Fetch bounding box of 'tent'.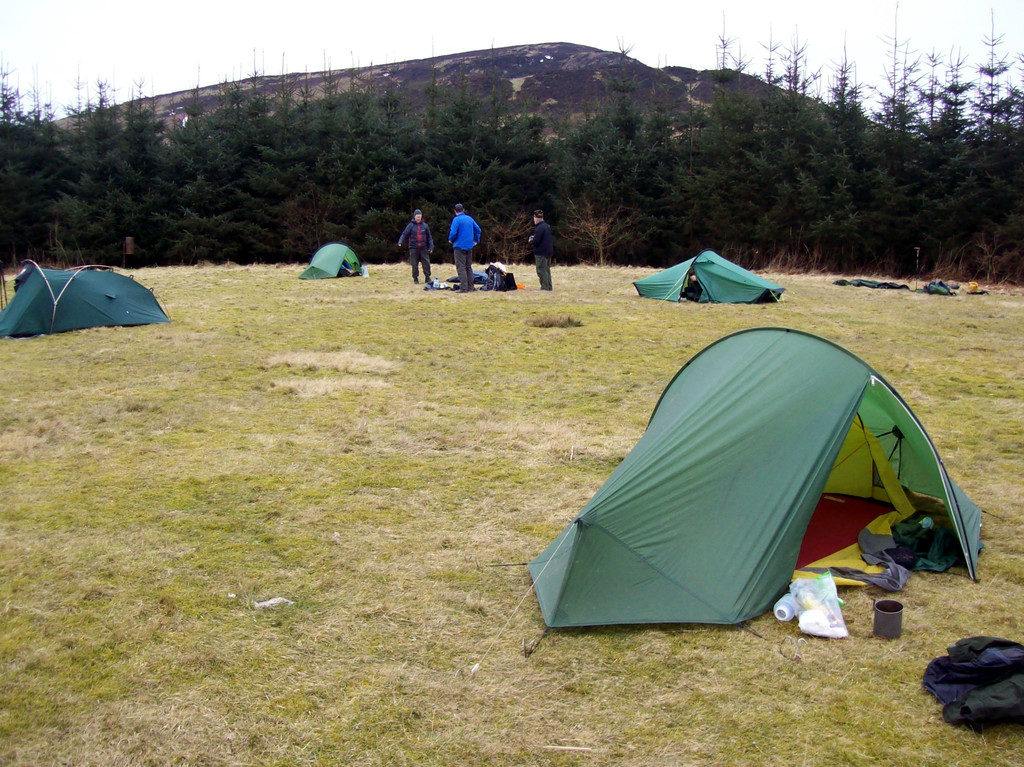
Bbox: x1=8 y1=258 x2=163 y2=337.
